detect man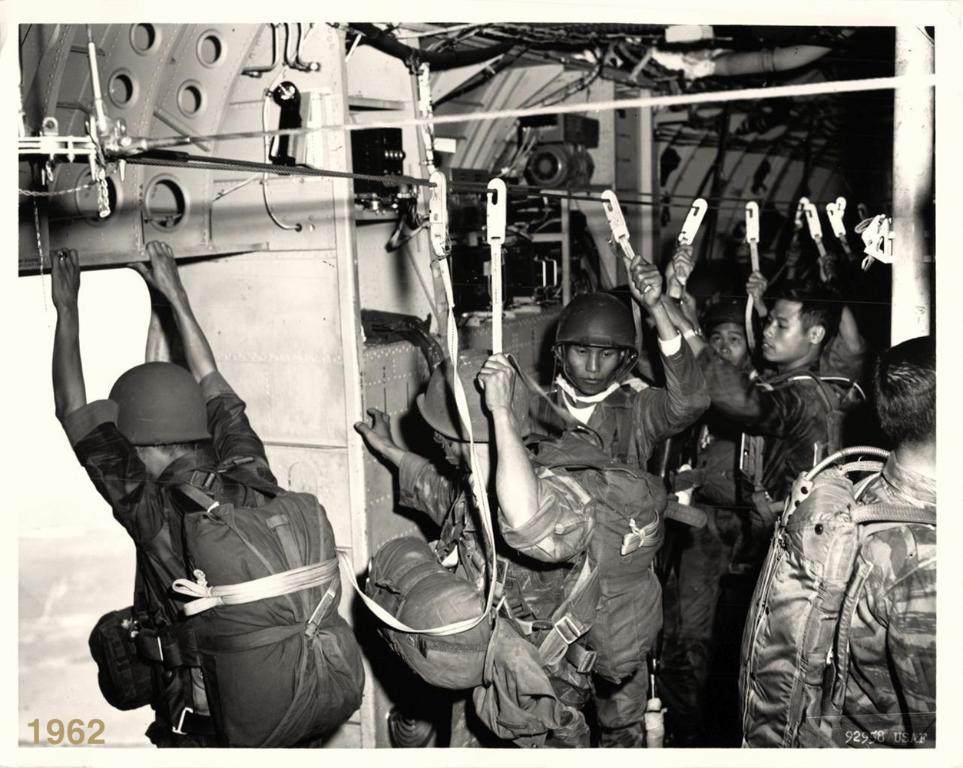
(x1=350, y1=349, x2=593, y2=746)
